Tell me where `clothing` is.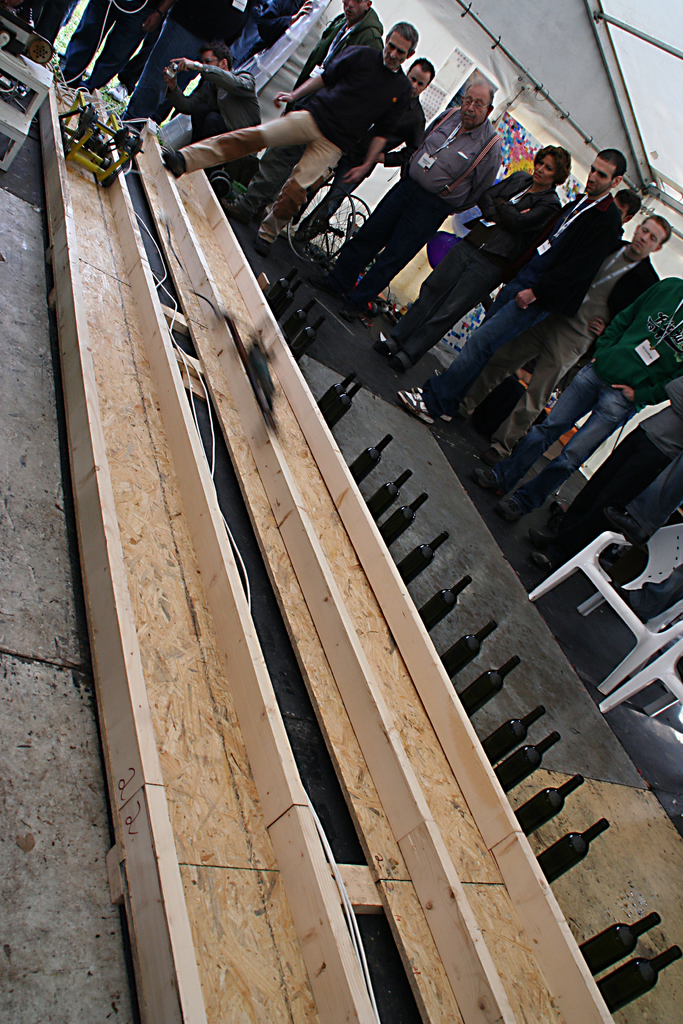
`clothing` is at <box>298,81,431,264</box>.
